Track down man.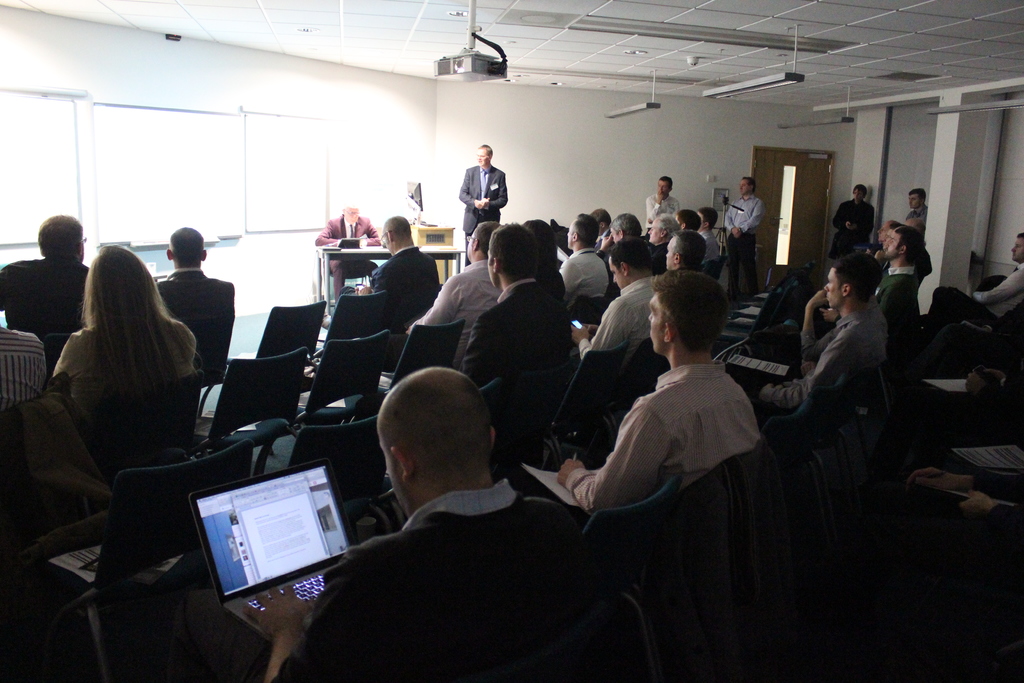
Tracked to rect(643, 211, 678, 269).
